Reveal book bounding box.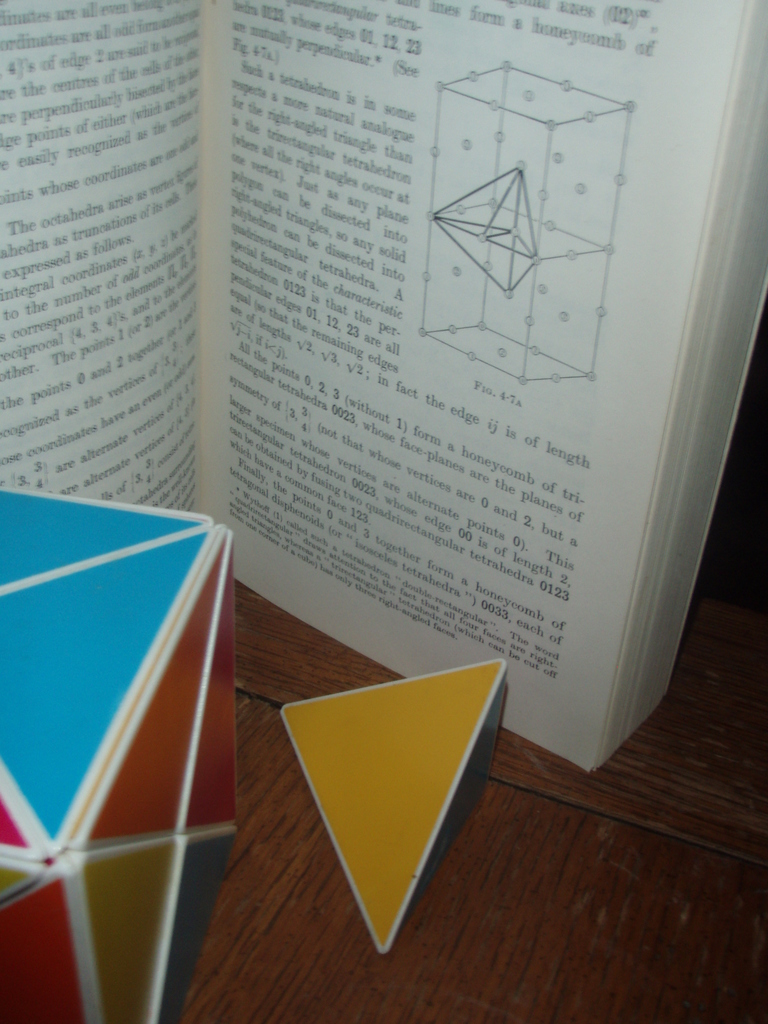
Revealed: [97, 30, 760, 838].
